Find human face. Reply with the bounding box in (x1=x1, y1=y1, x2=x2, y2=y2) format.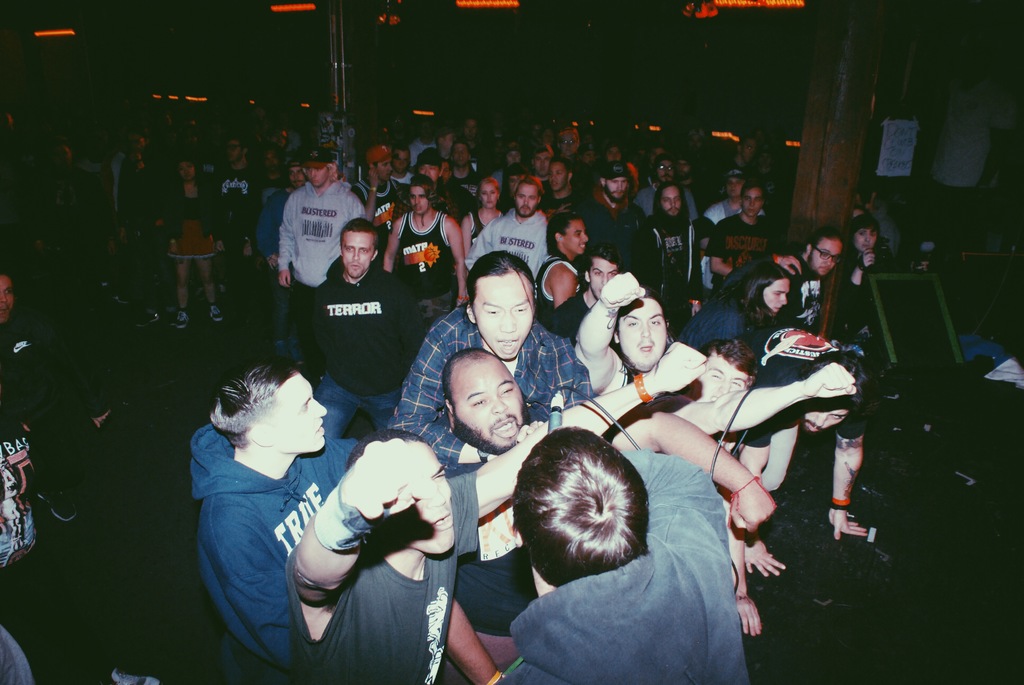
(x1=380, y1=157, x2=392, y2=181).
